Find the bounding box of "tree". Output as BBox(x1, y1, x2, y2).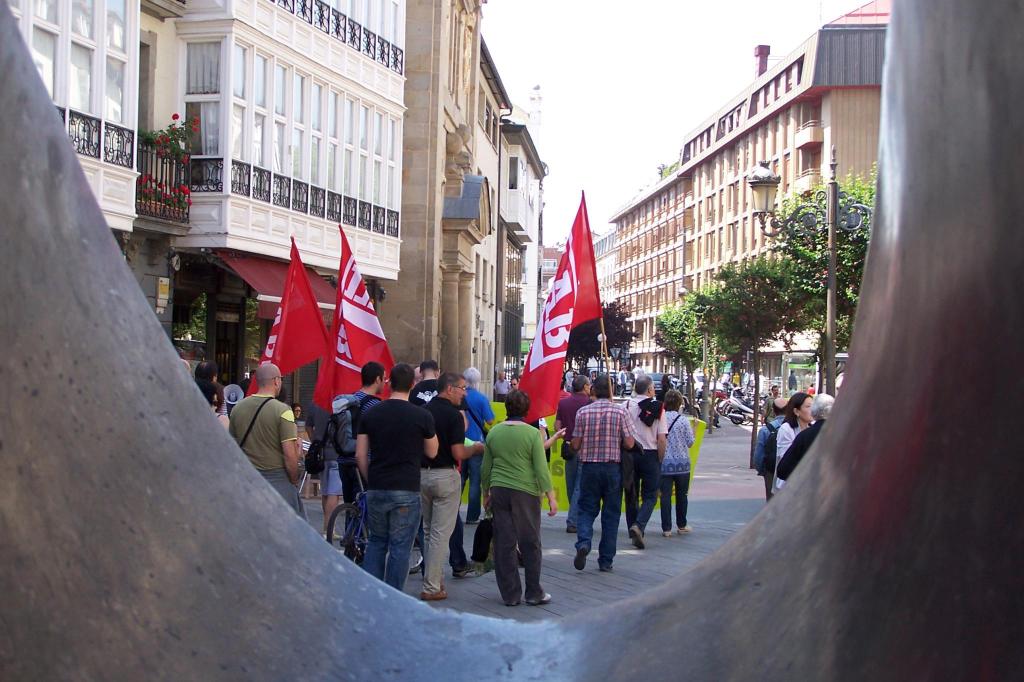
BBox(564, 298, 649, 382).
